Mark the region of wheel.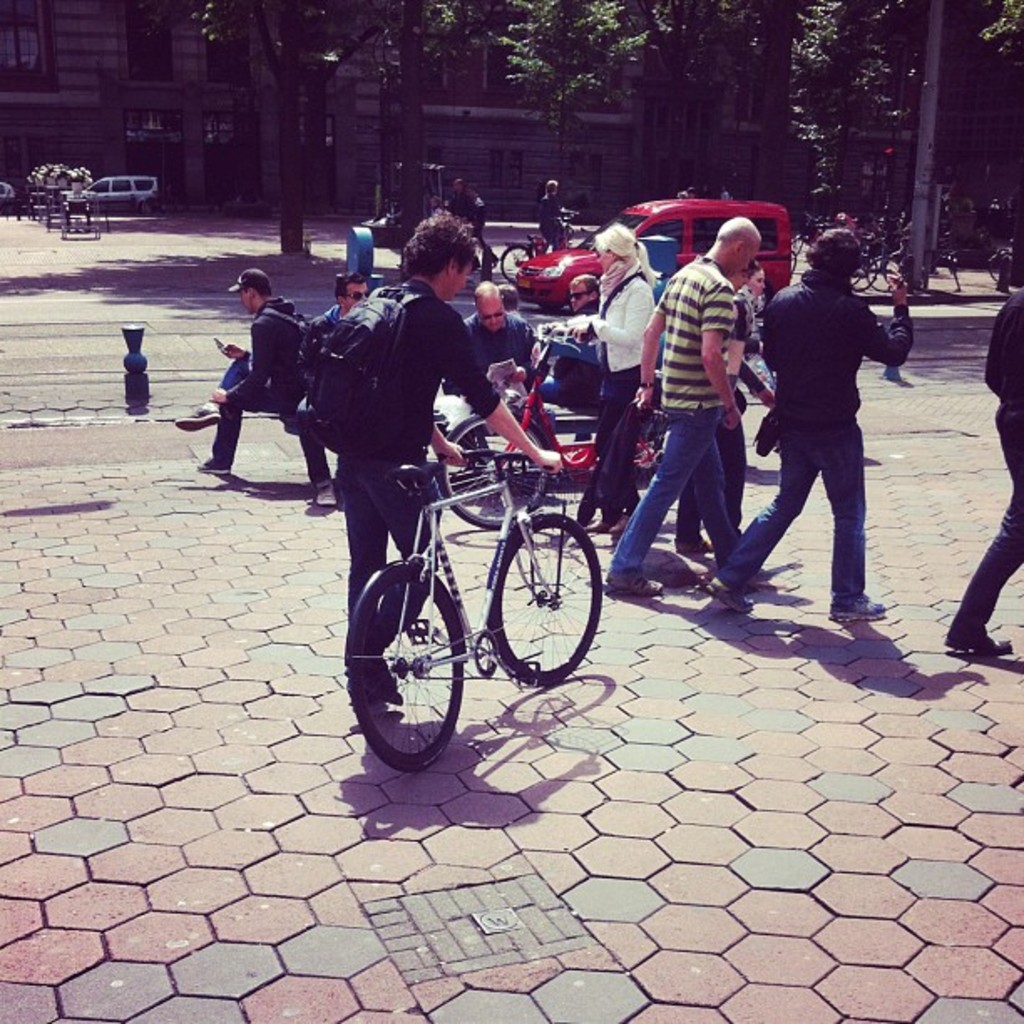
Region: bbox=(783, 224, 808, 256).
